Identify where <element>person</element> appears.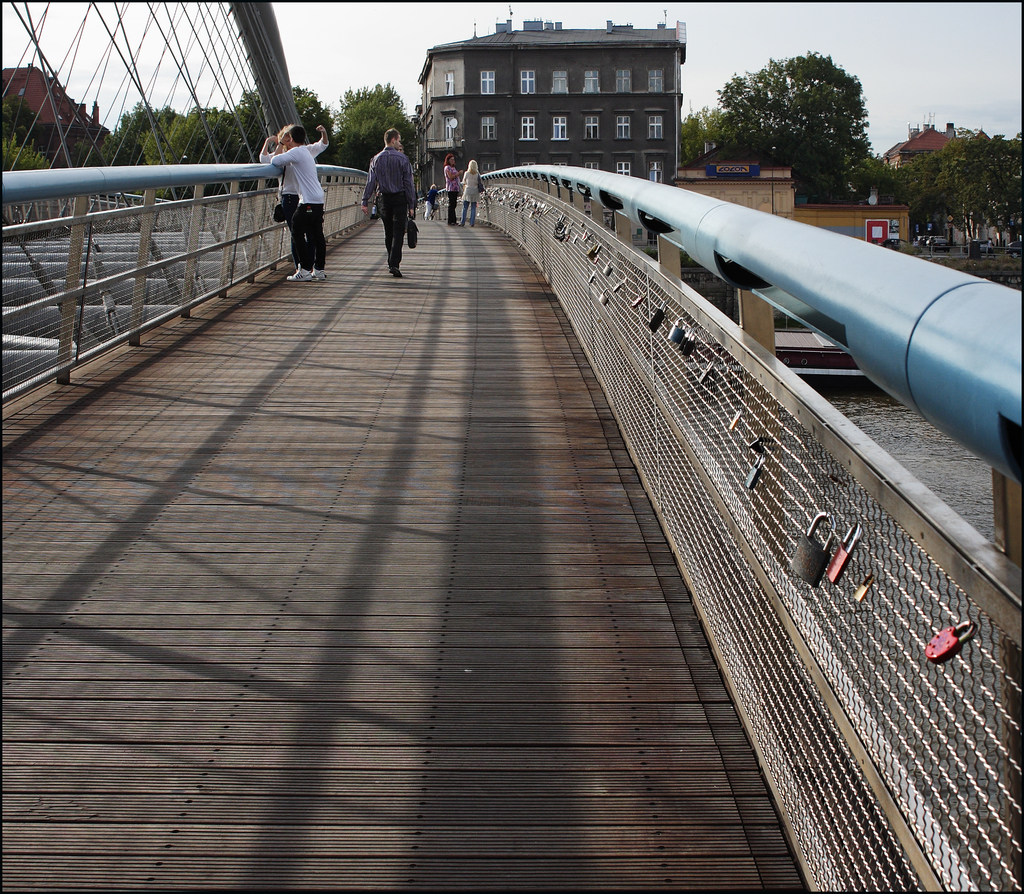
Appears at 254,117,326,268.
